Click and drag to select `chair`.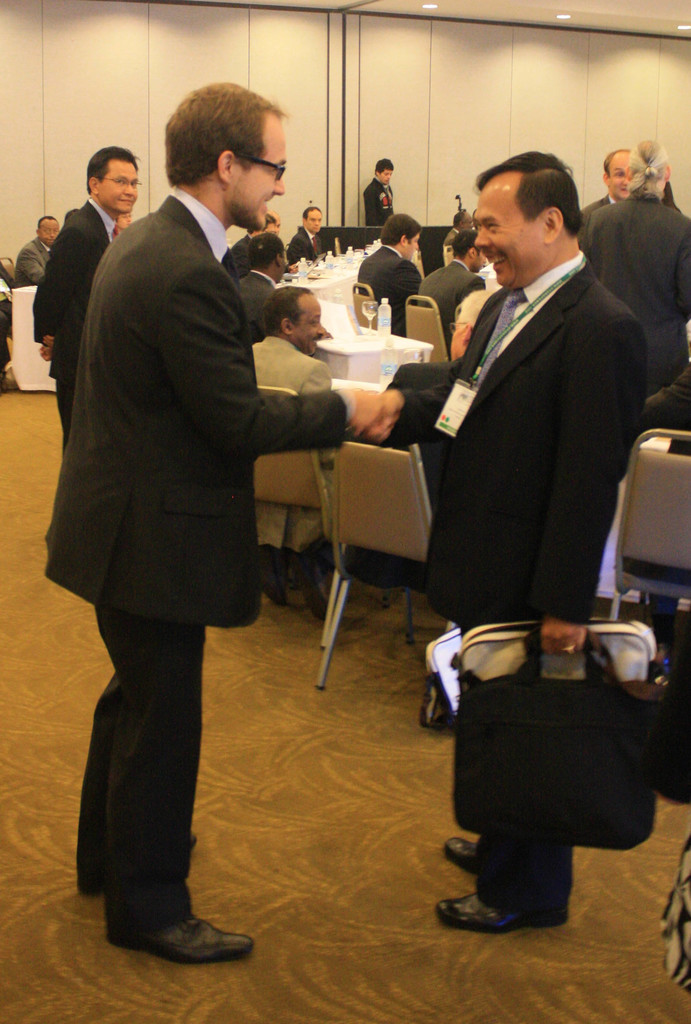
Selection: region(600, 428, 690, 620).
